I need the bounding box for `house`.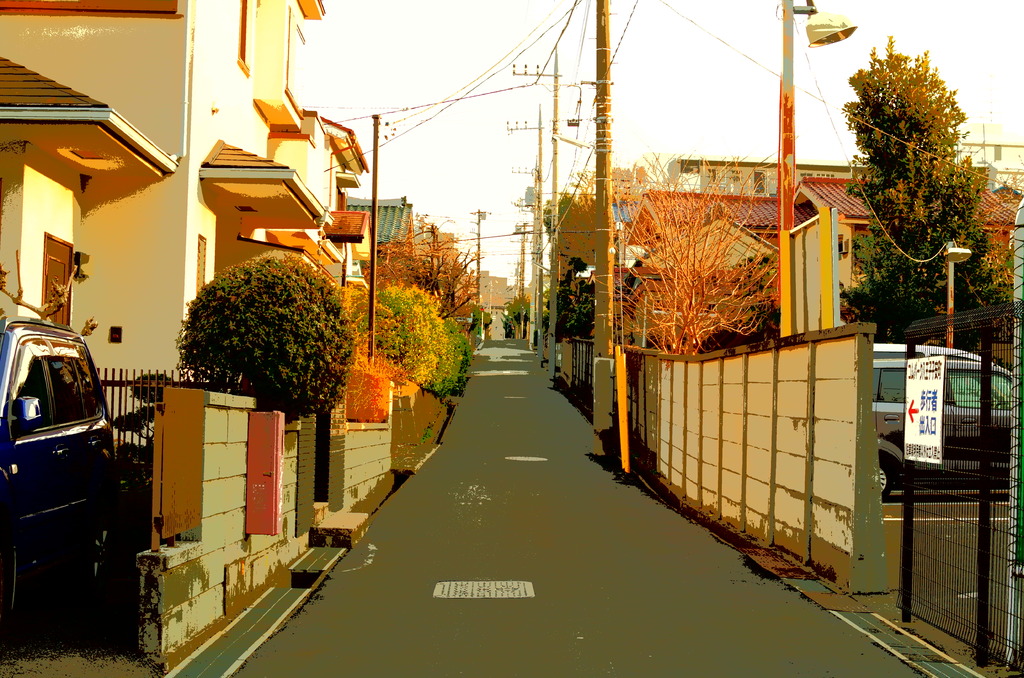
Here it is: box(465, 273, 523, 338).
